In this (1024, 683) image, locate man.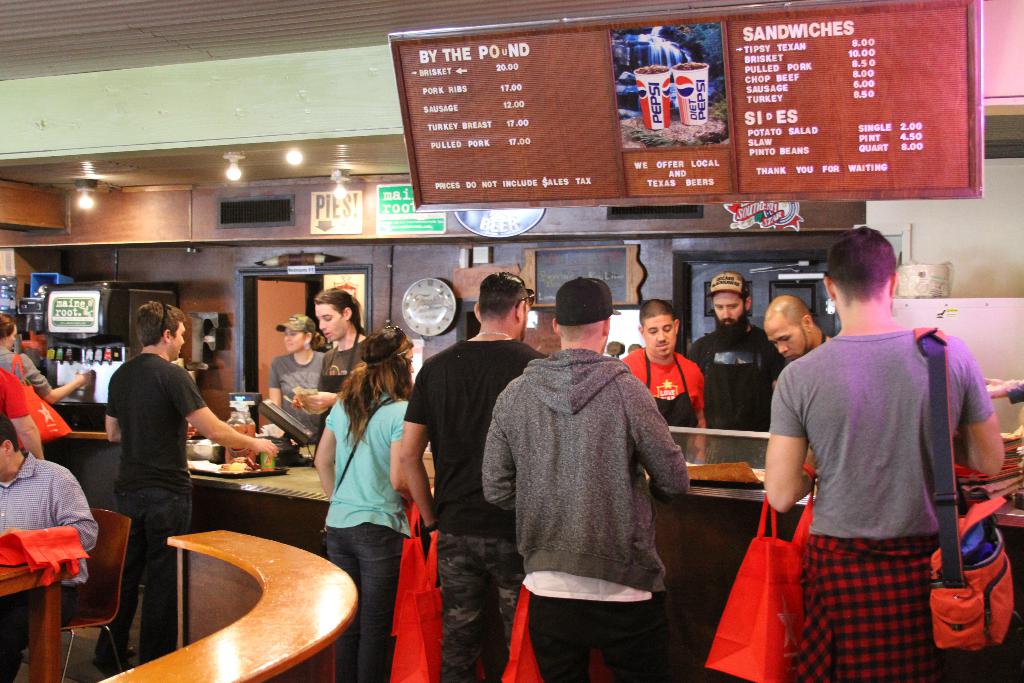
Bounding box: detection(482, 273, 693, 682).
